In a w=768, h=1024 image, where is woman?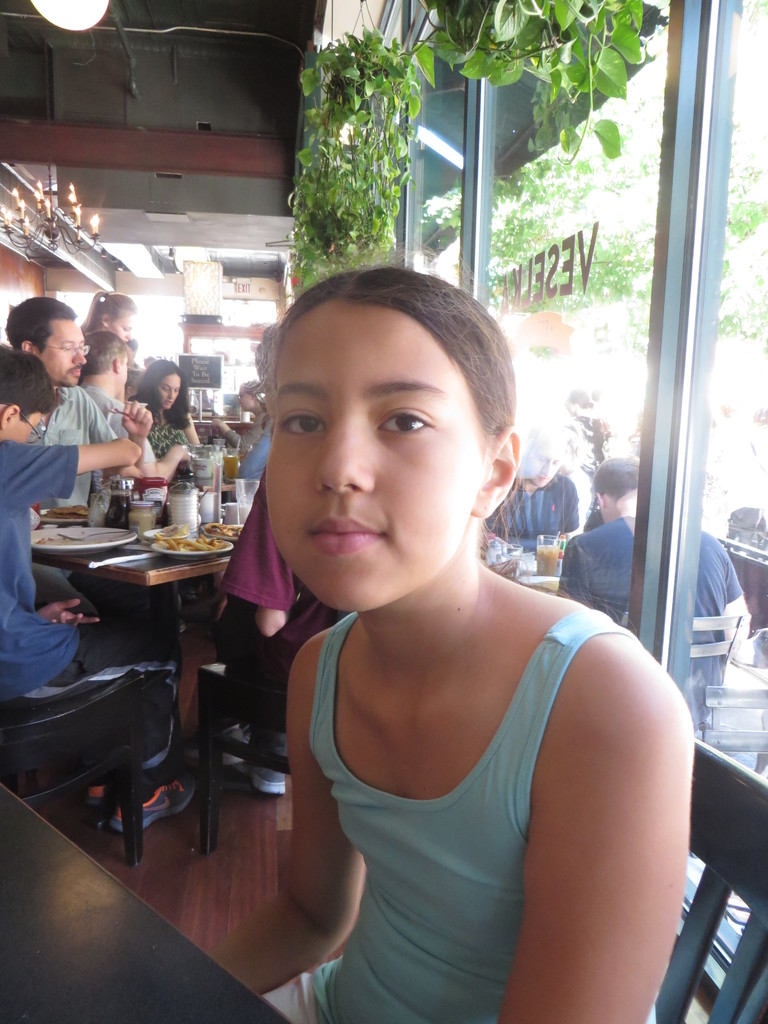
x1=187 y1=220 x2=701 y2=1006.
